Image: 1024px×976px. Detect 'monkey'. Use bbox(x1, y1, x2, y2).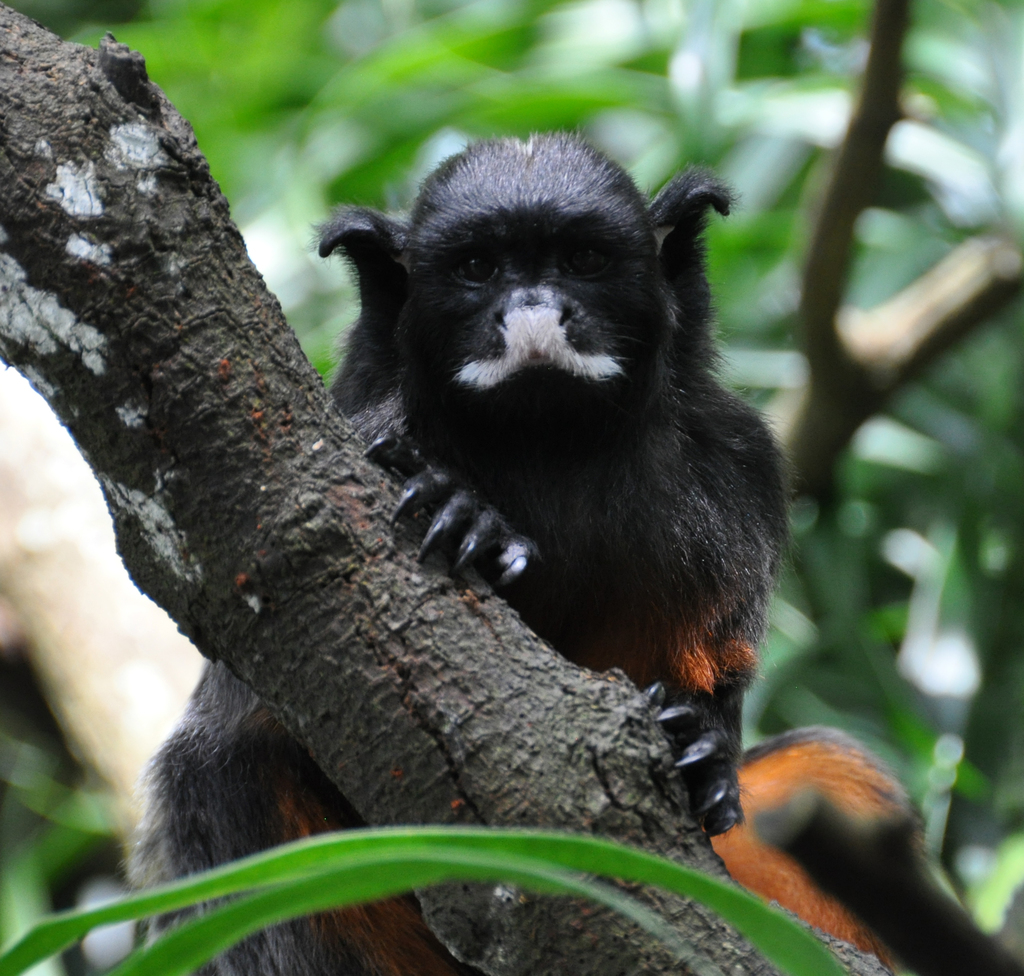
bbox(127, 127, 793, 975).
